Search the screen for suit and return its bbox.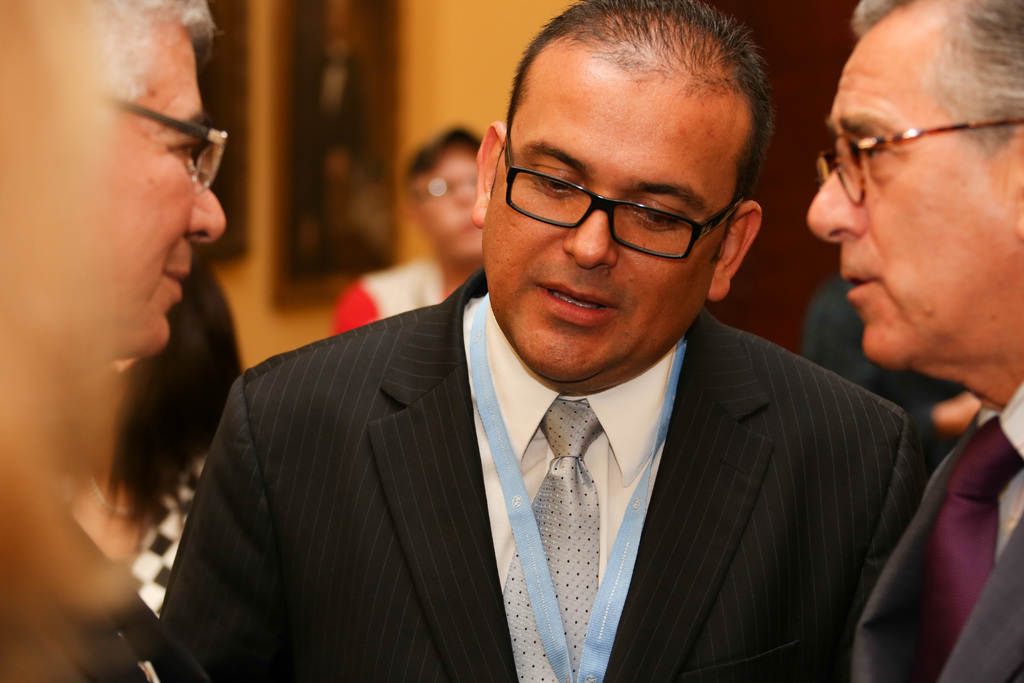
Found: x1=852 y1=411 x2=1023 y2=682.
